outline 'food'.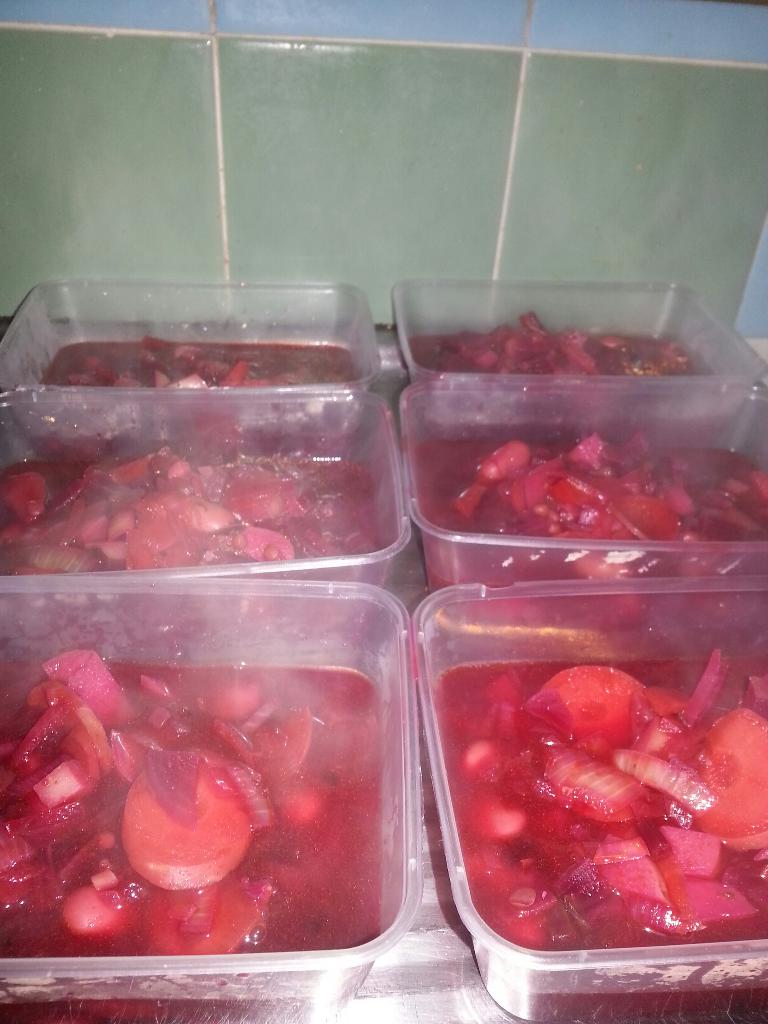
Outline: <box>0,645,389,1023</box>.
